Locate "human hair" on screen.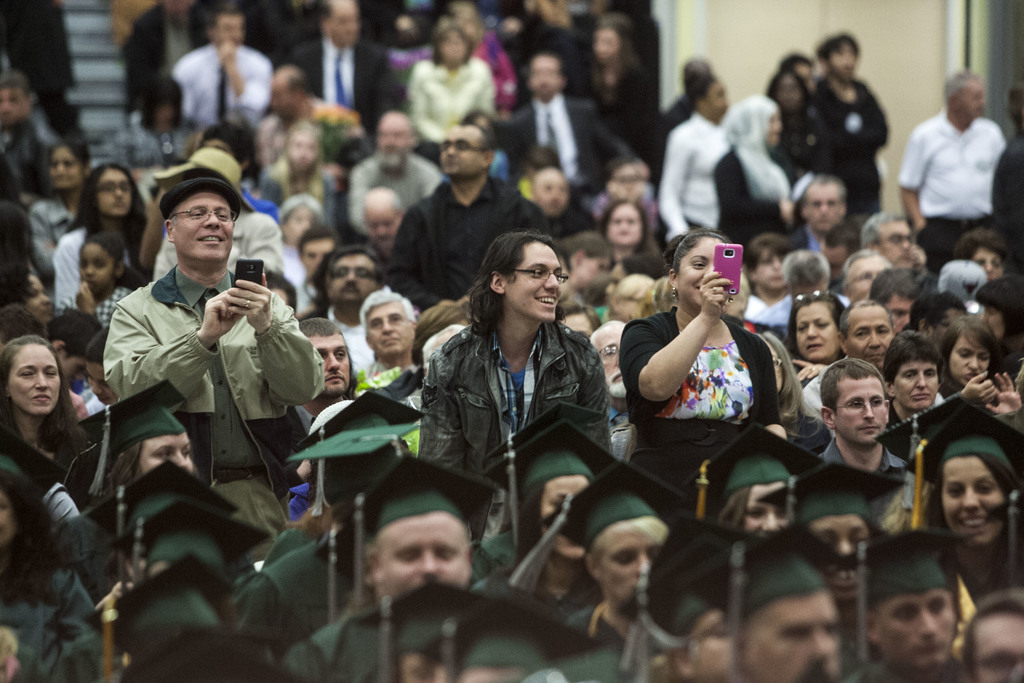
On screen at [x1=959, y1=586, x2=1023, y2=682].
